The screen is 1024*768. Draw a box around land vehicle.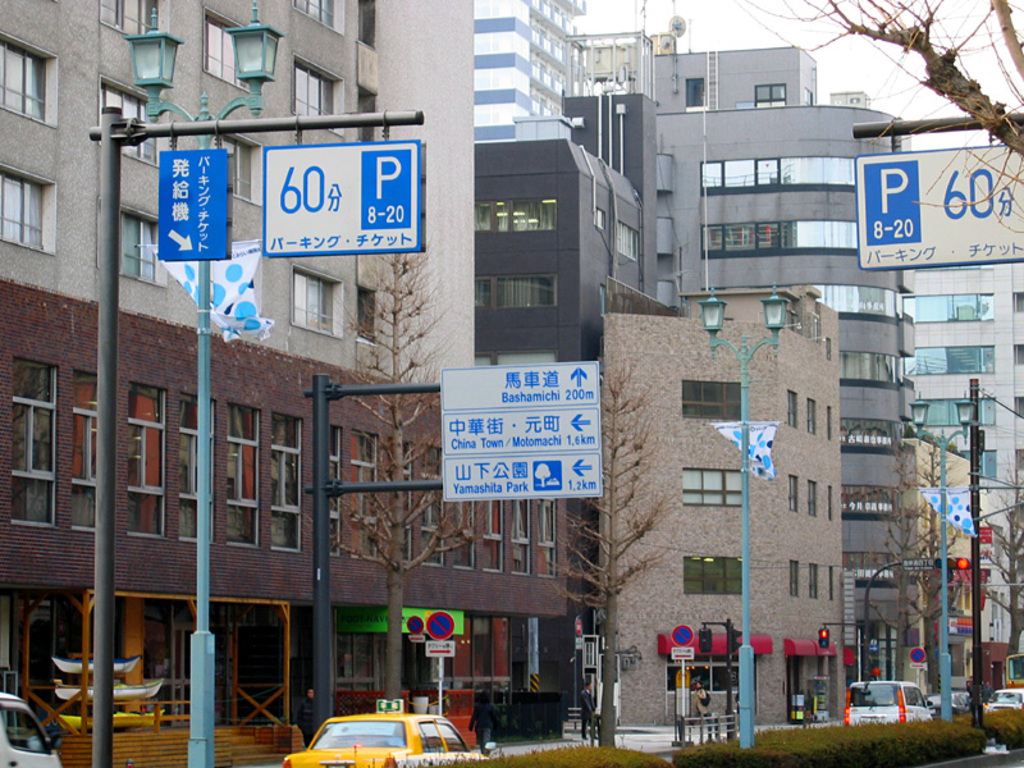
select_region(1004, 652, 1023, 689).
